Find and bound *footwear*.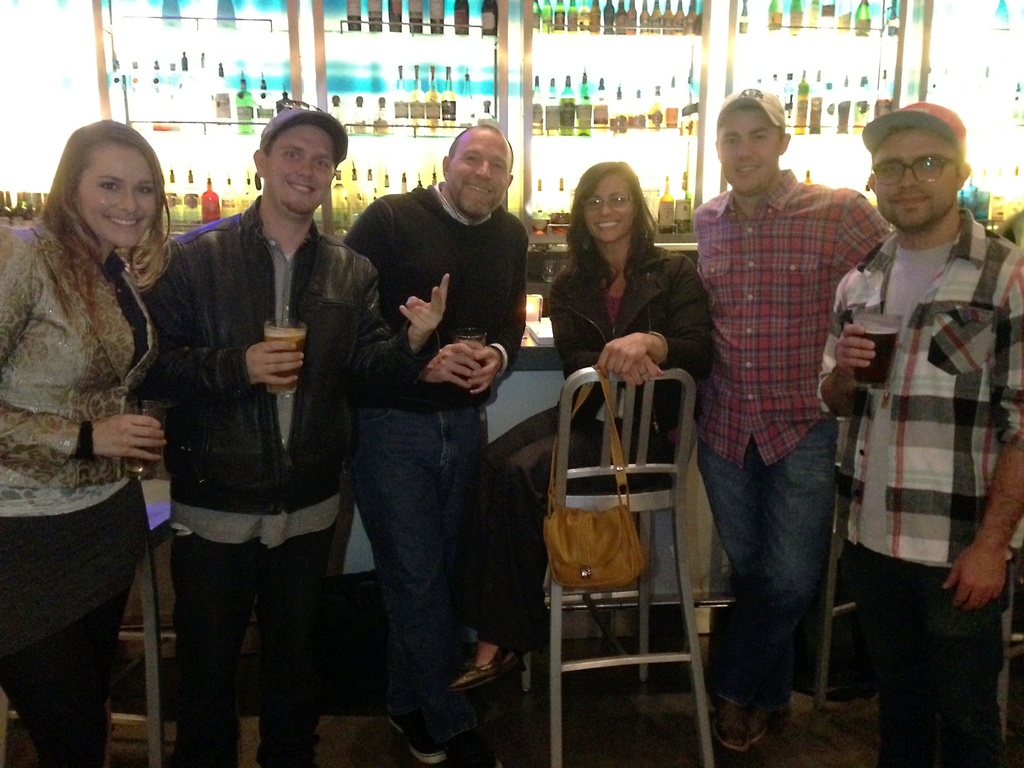
Bound: [left=453, top=657, right=529, bottom=692].
